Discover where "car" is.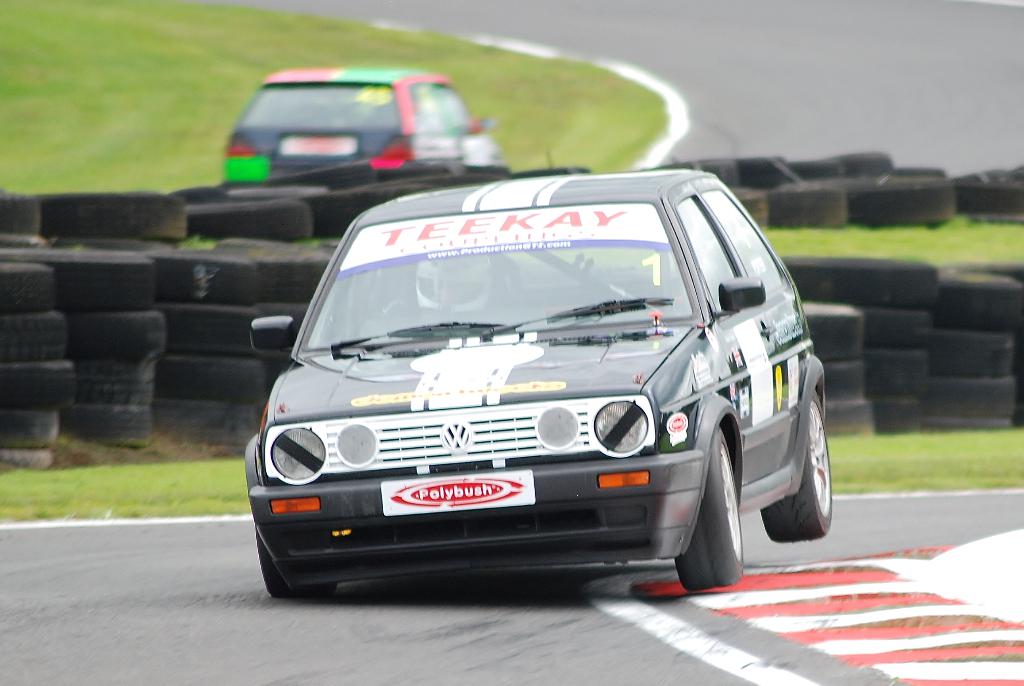
Discovered at locate(221, 68, 504, 180).
